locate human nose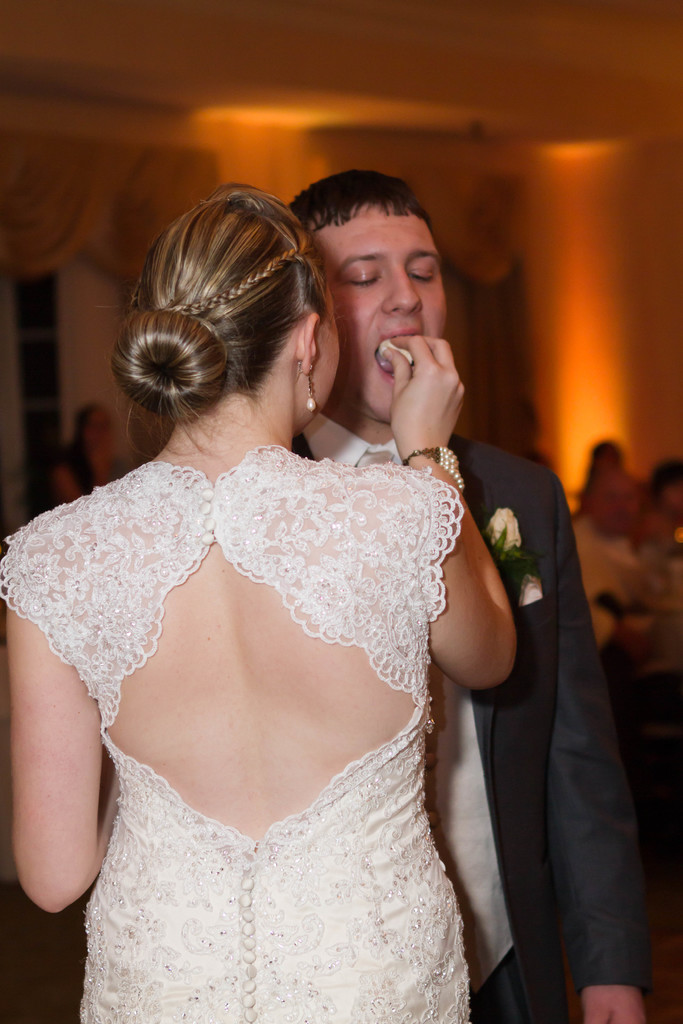
[x1=384, y1=266, x2=422, y2=316]
